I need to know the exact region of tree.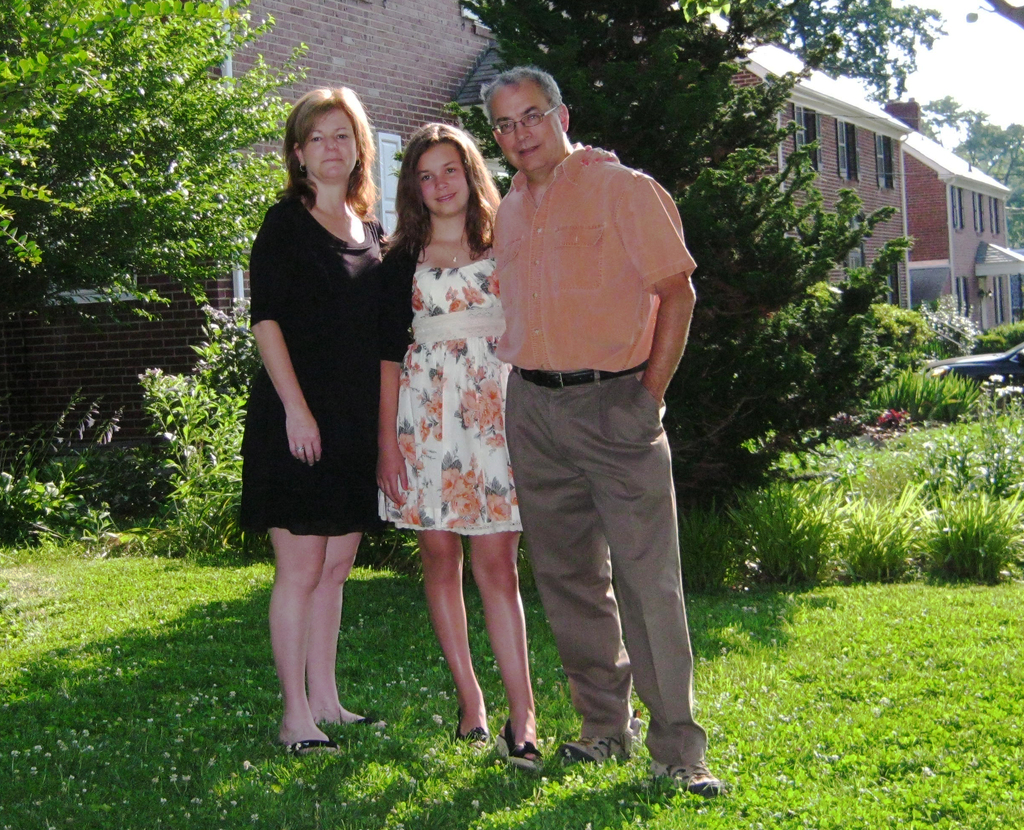
Region: 0 0 314 329.
